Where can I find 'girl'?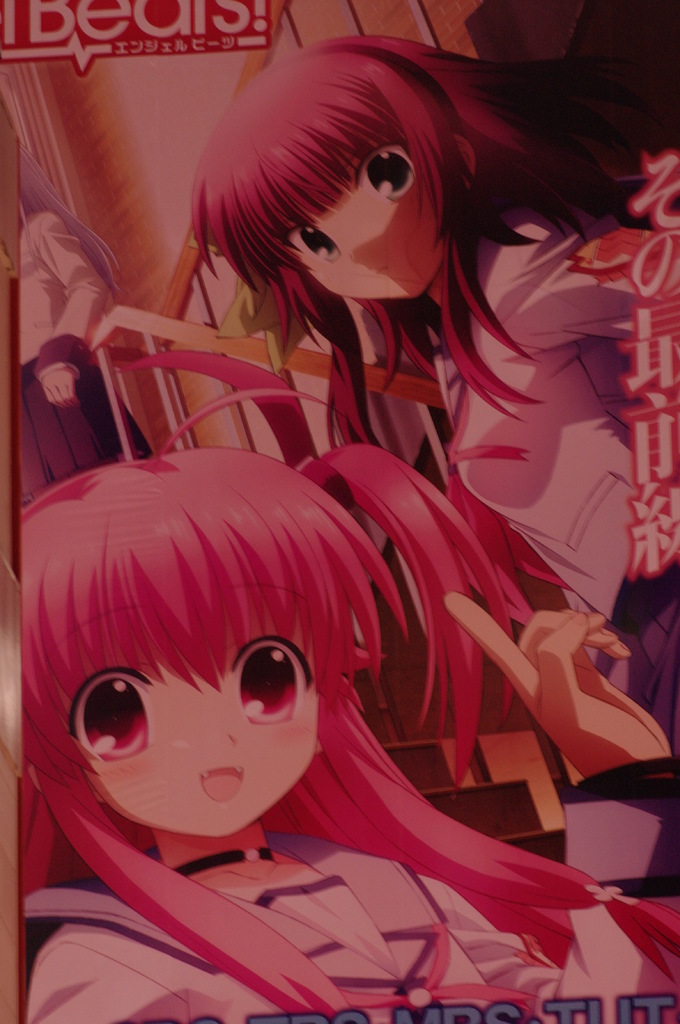
You can find it at <bbox>17, 147, 298, 506</bbox>.
